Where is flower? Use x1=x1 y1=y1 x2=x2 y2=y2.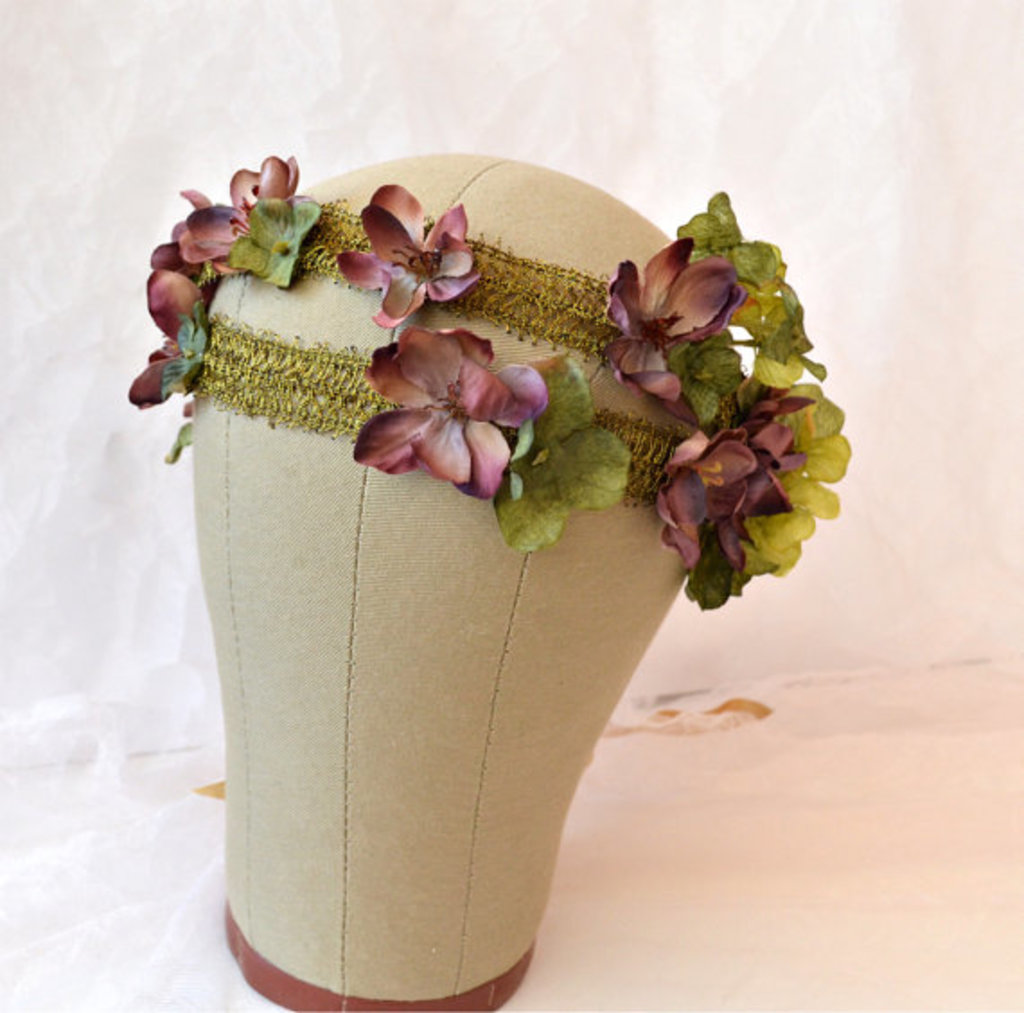
x1=598 y1=232 x2=747 y2=406.
